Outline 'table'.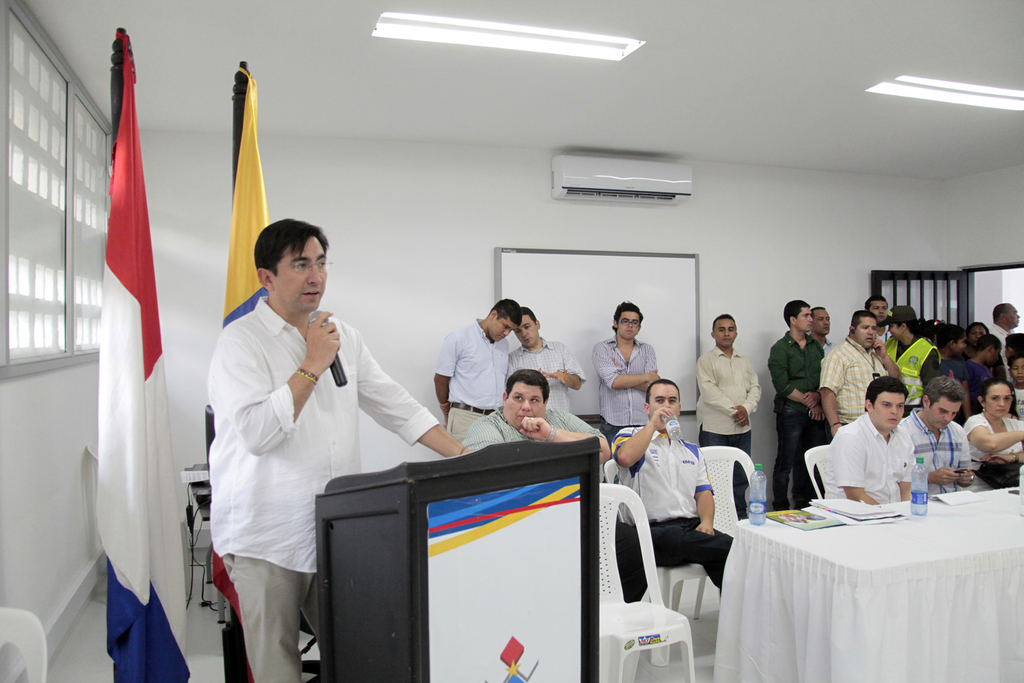
Outline: (x1=710, y1=482, x2=1023, y2=682).
